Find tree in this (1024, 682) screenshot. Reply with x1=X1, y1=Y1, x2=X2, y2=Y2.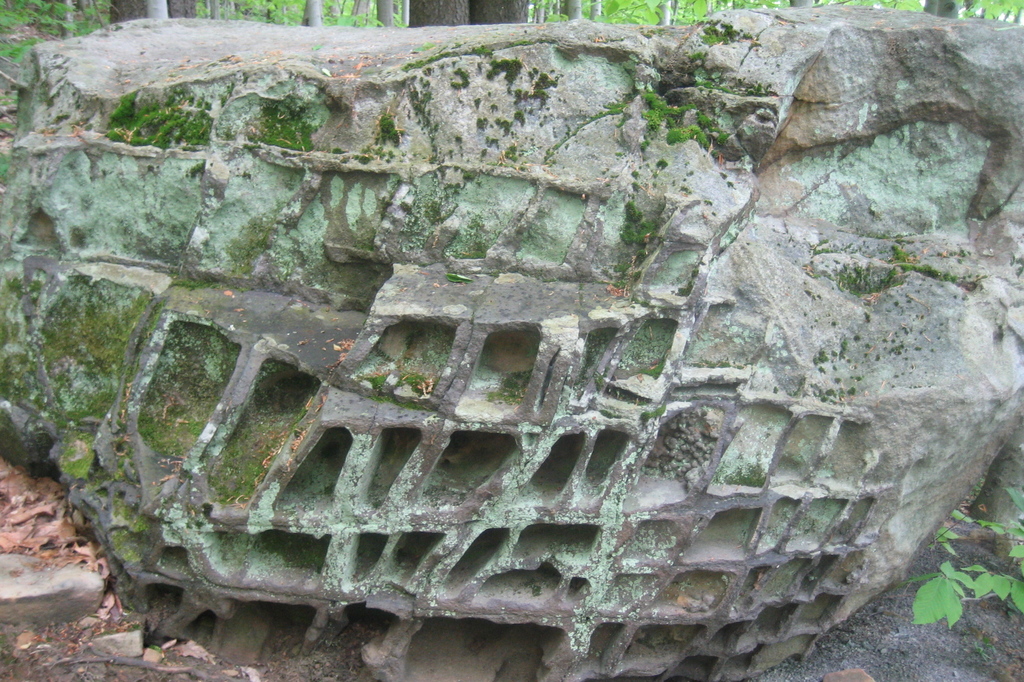
x1=408, y1=0, x2=528, y2=26.
